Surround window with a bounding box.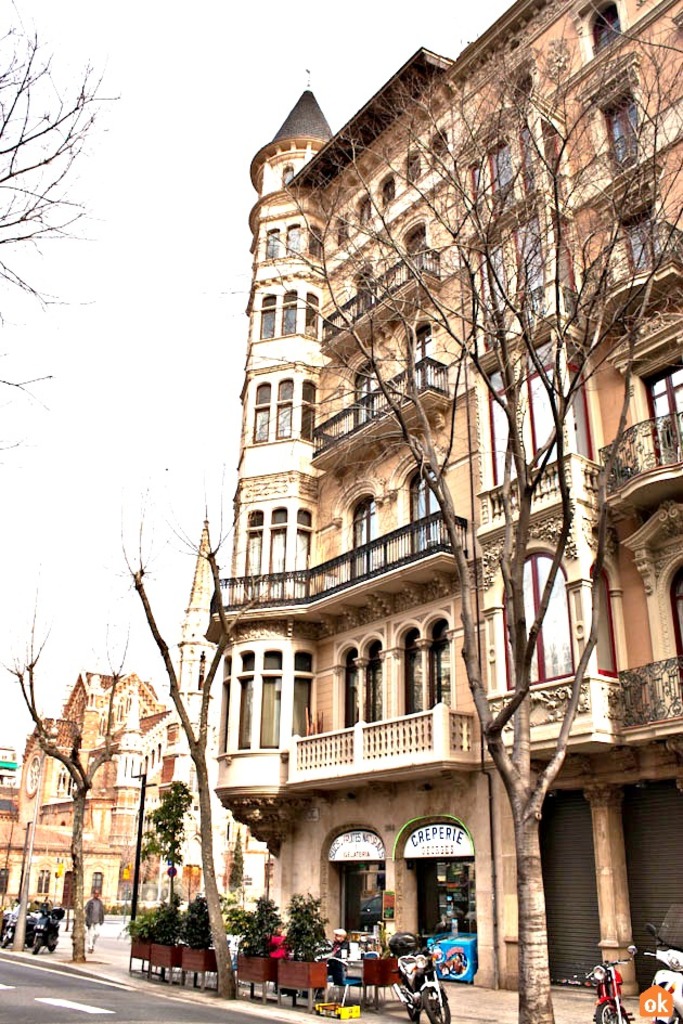
<bbox>574, 0, 628, 63</bbox>.
